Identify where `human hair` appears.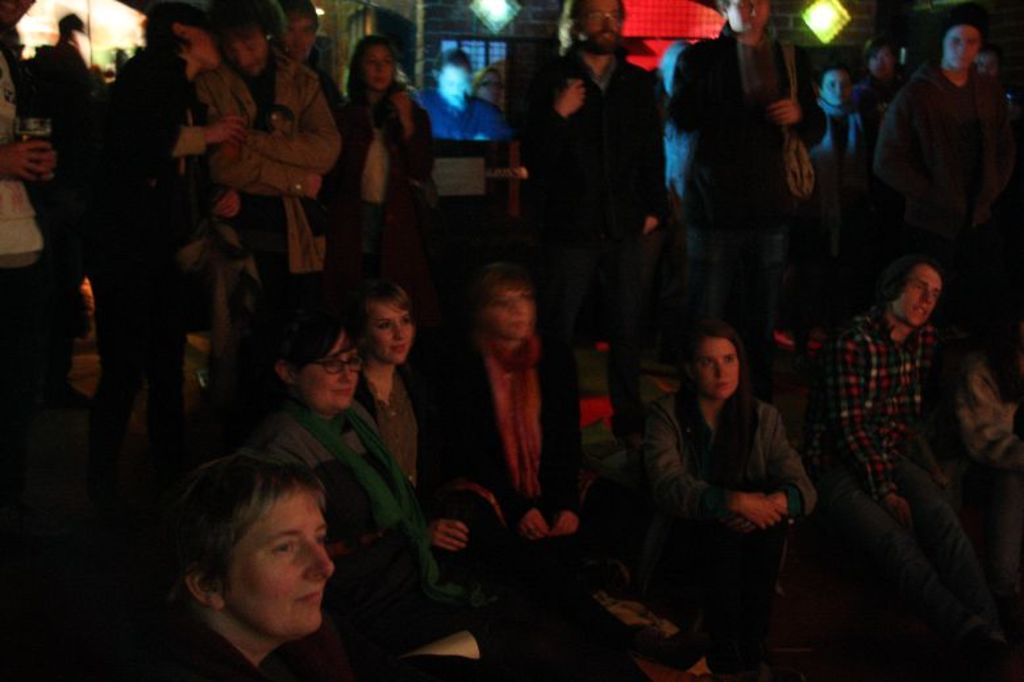
Appears at (455, 262, 534, 366).
